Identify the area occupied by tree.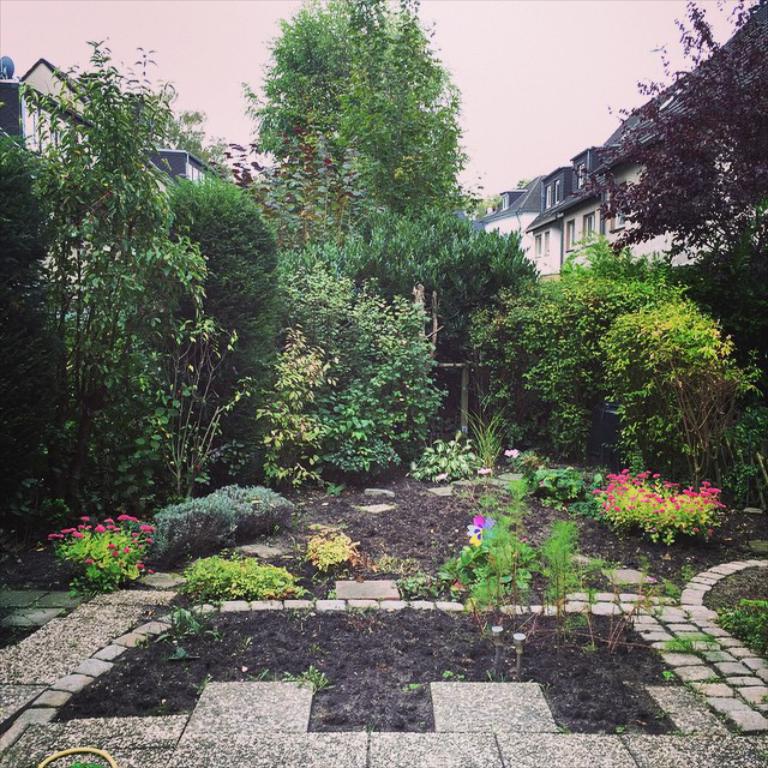
Area: {"x1": 239, "y1": 0, "x2": 472, "y2": 312}.
